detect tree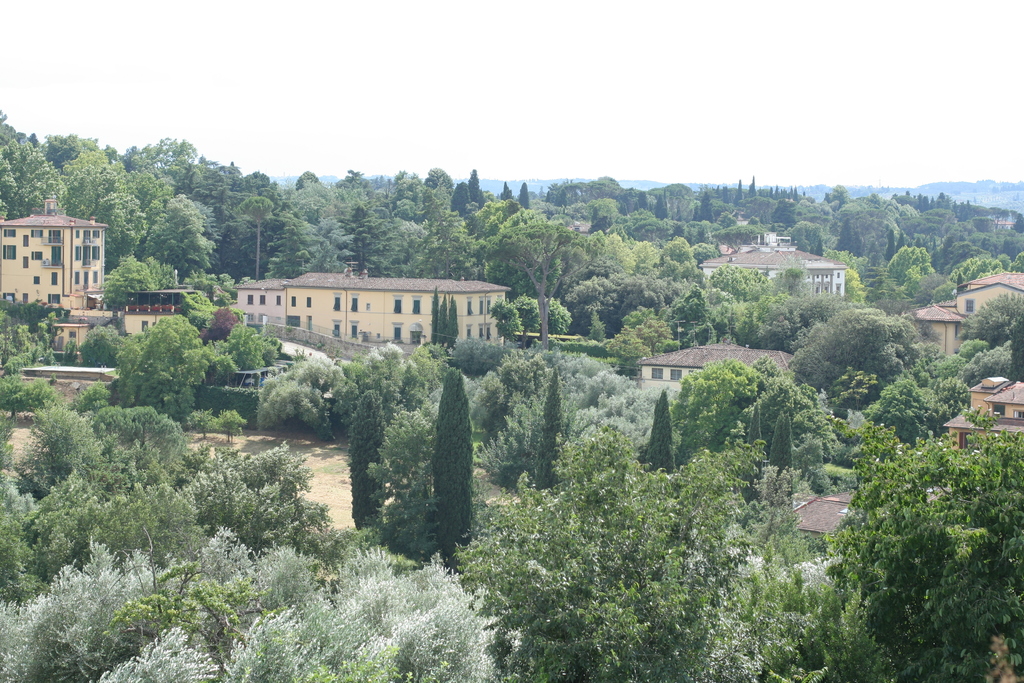
BBox(481, 339, 673, 489)
